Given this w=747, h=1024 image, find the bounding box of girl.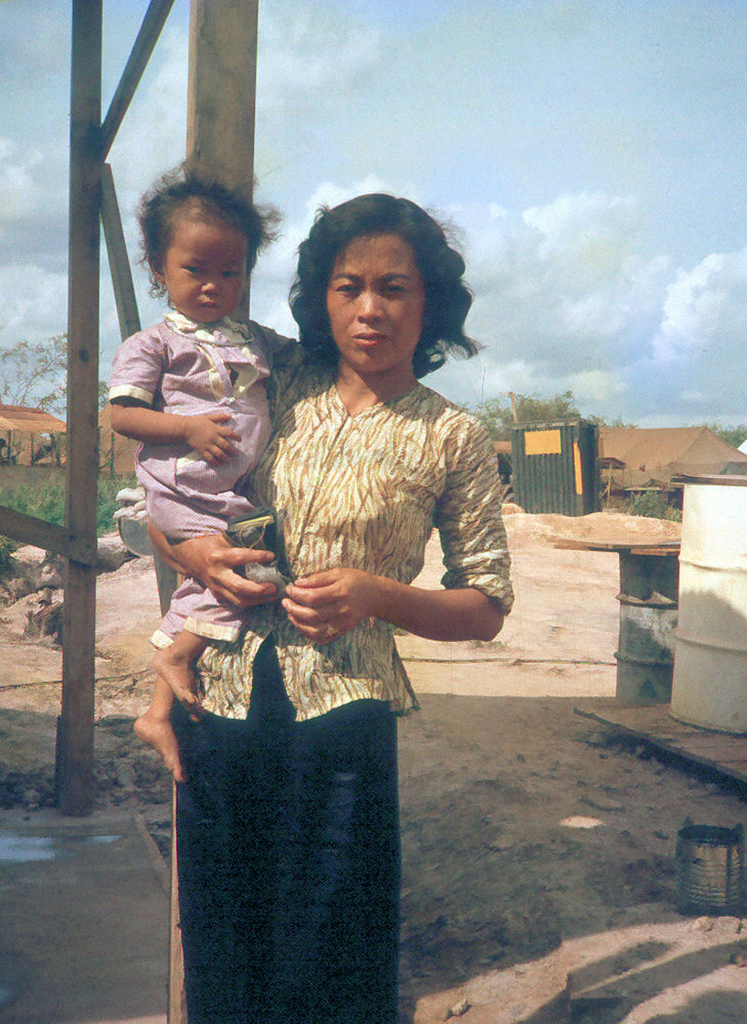
bbox=(151, 182, 501, 1023).
